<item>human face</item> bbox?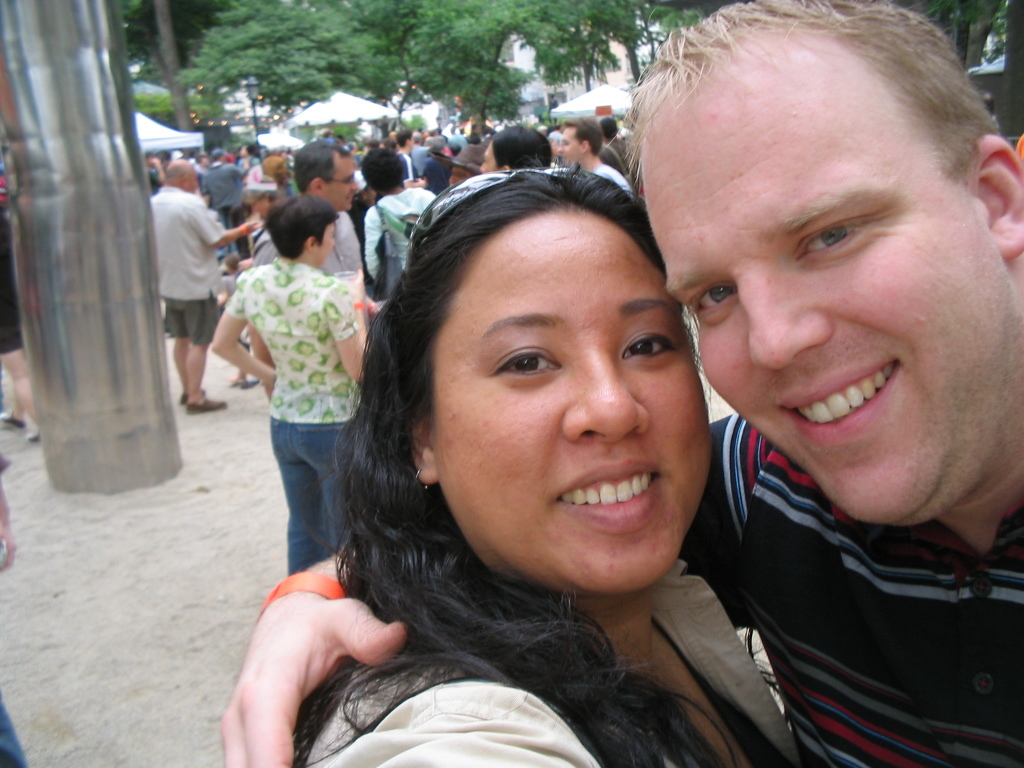
428,203,712,586
